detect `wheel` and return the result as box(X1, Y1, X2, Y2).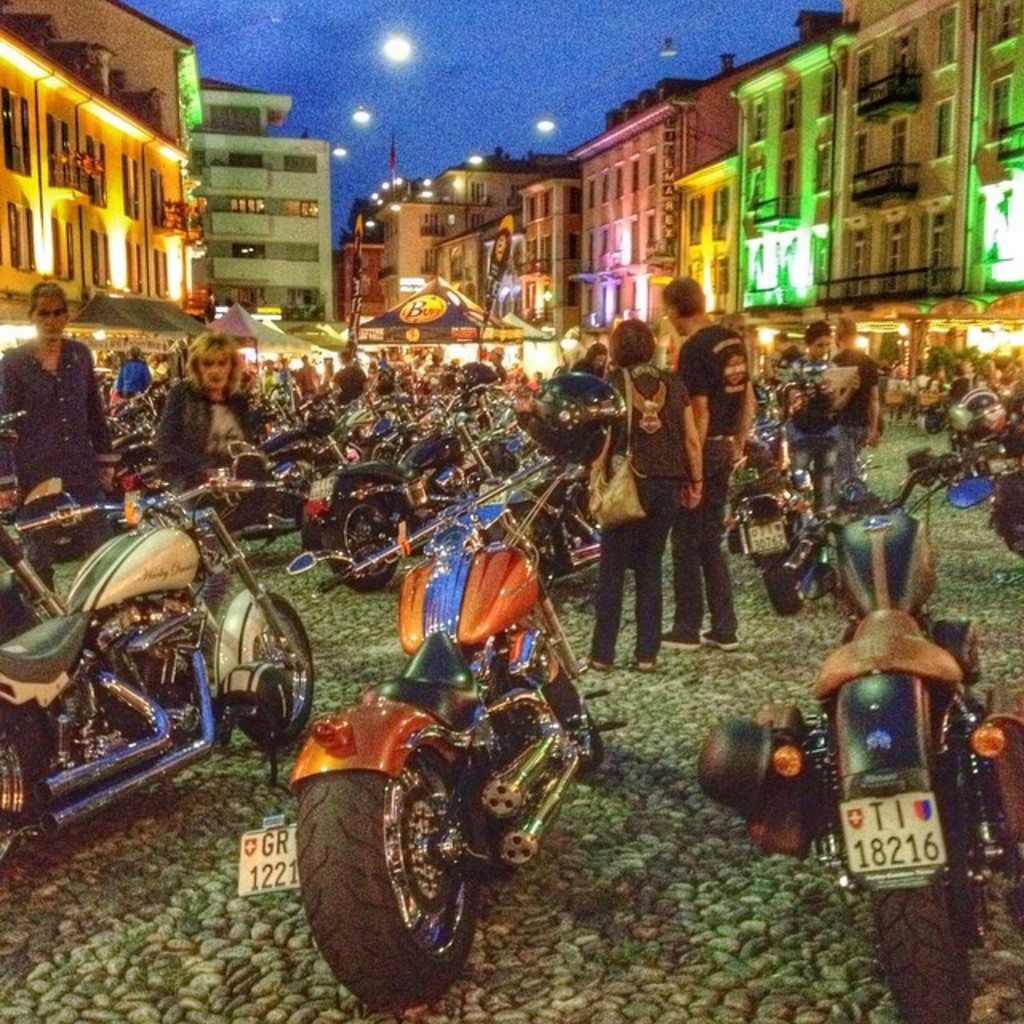
box(485, 666, 605, 776).
